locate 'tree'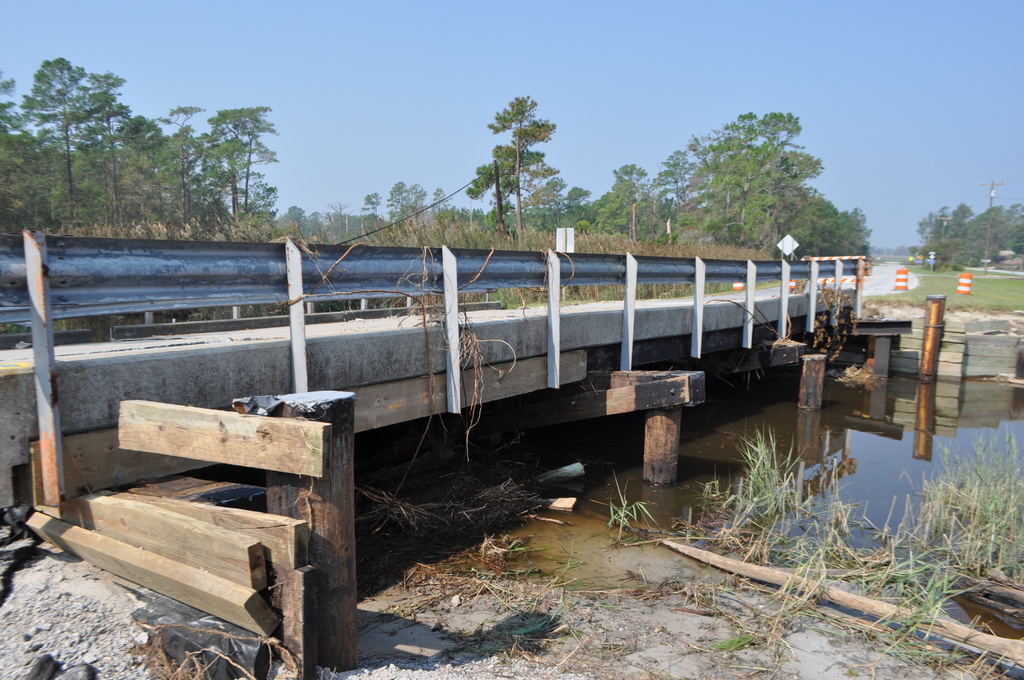
{"x1": 687, "y1": 133, "x2": 740, "y2": 238}
